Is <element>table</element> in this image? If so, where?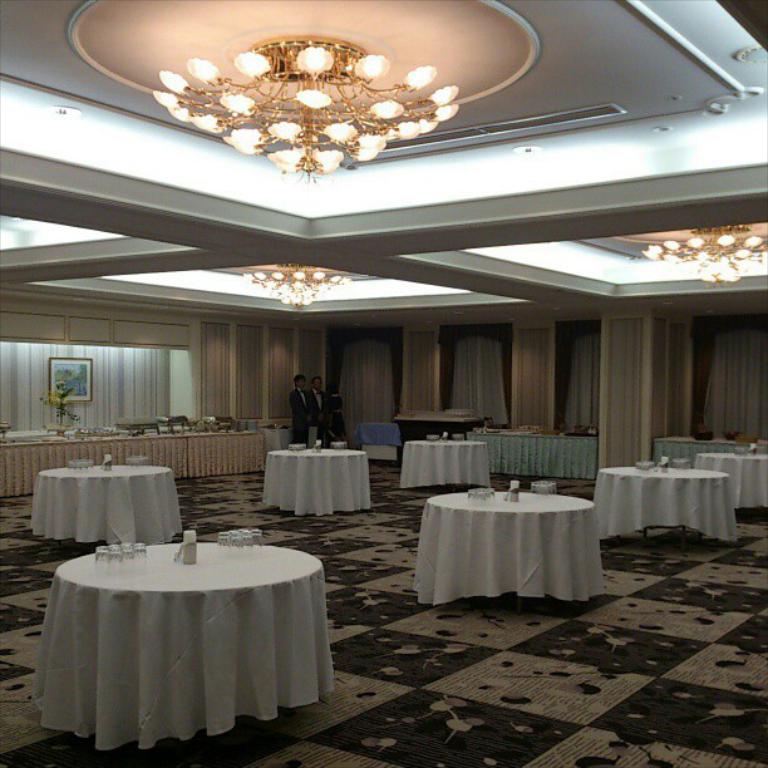
Yes, at crop(266, 447, 370, 515).
